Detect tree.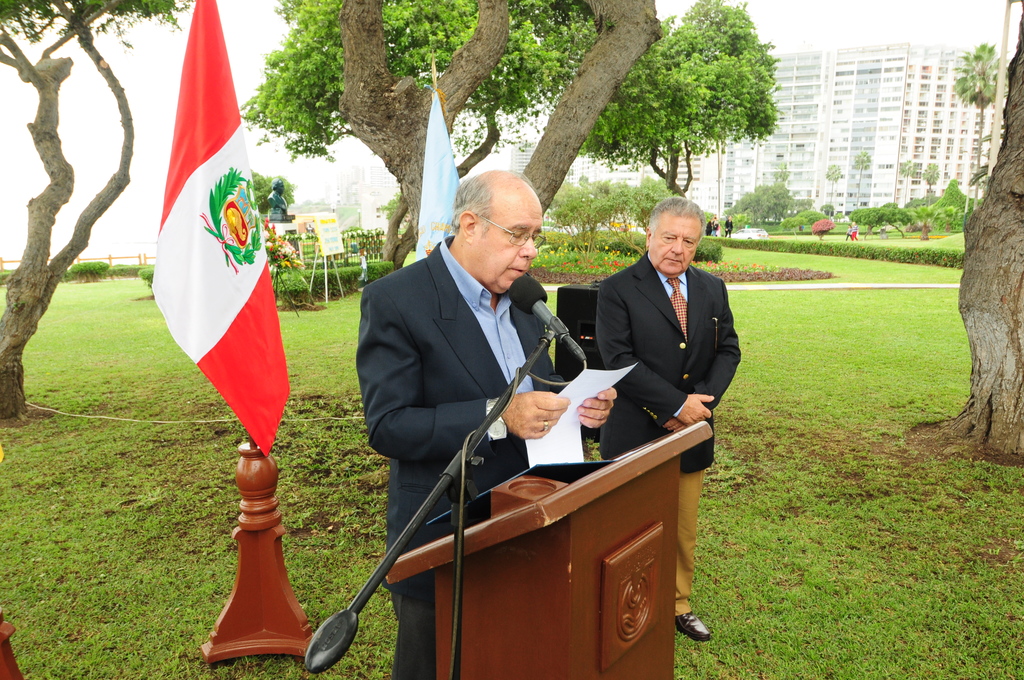
Detected at {"left": 577, "top": 0, "right": 784, "bottom": 205}.
